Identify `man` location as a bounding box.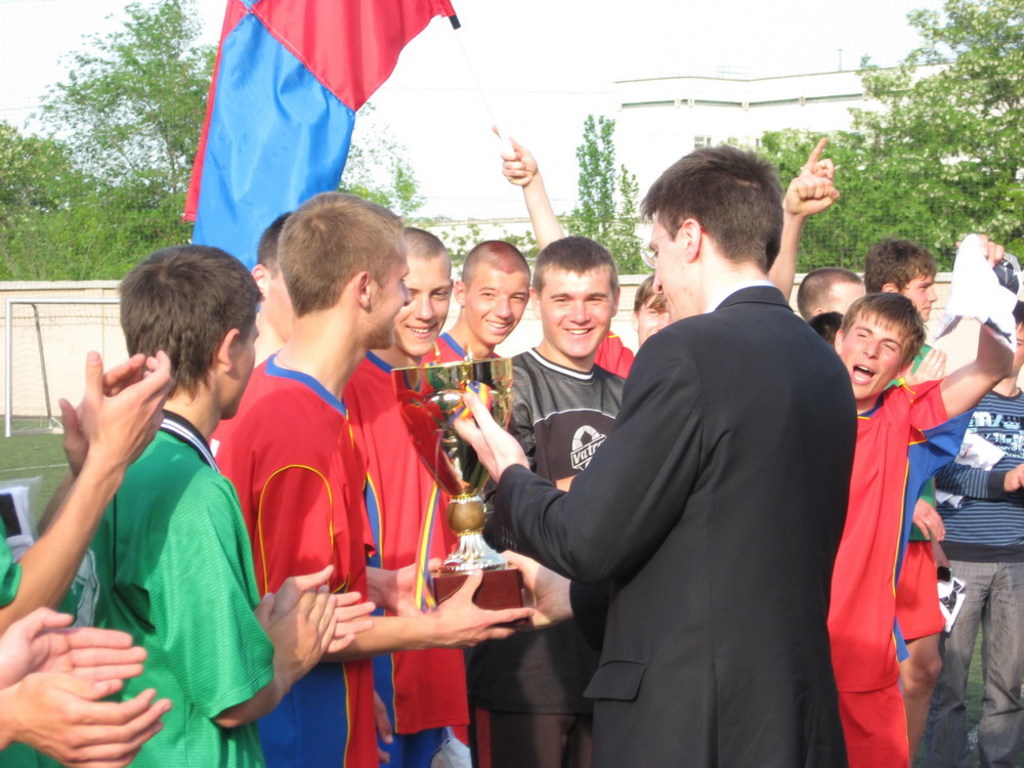
[935,294,1023,767].
